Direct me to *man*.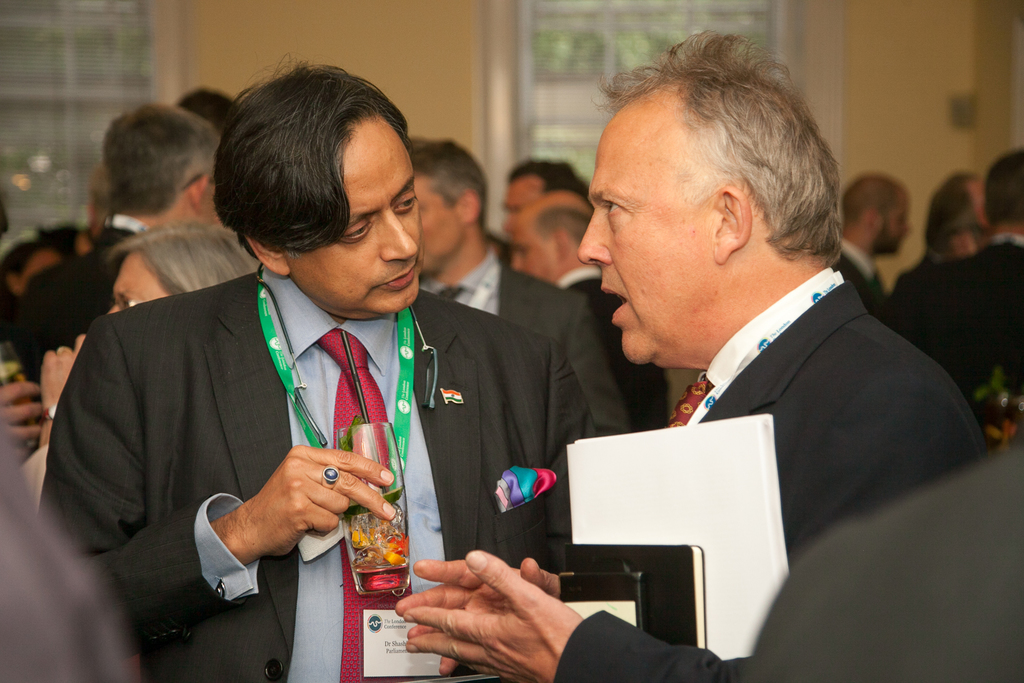
Direction: 65:74:653:672.
